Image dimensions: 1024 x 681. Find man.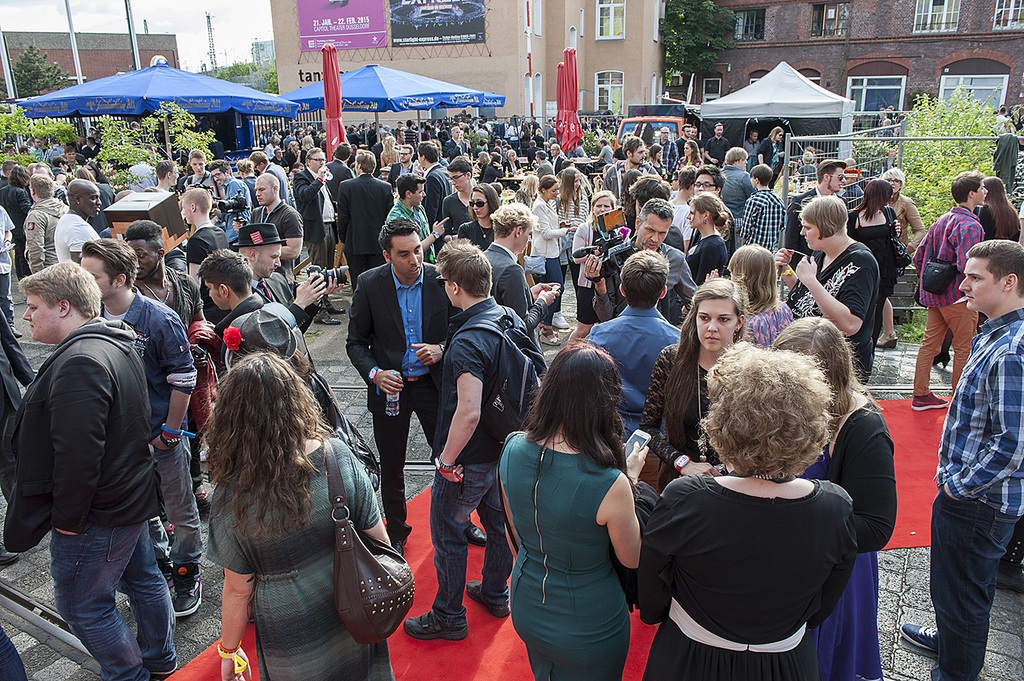
[80, 239, 201, 617].
